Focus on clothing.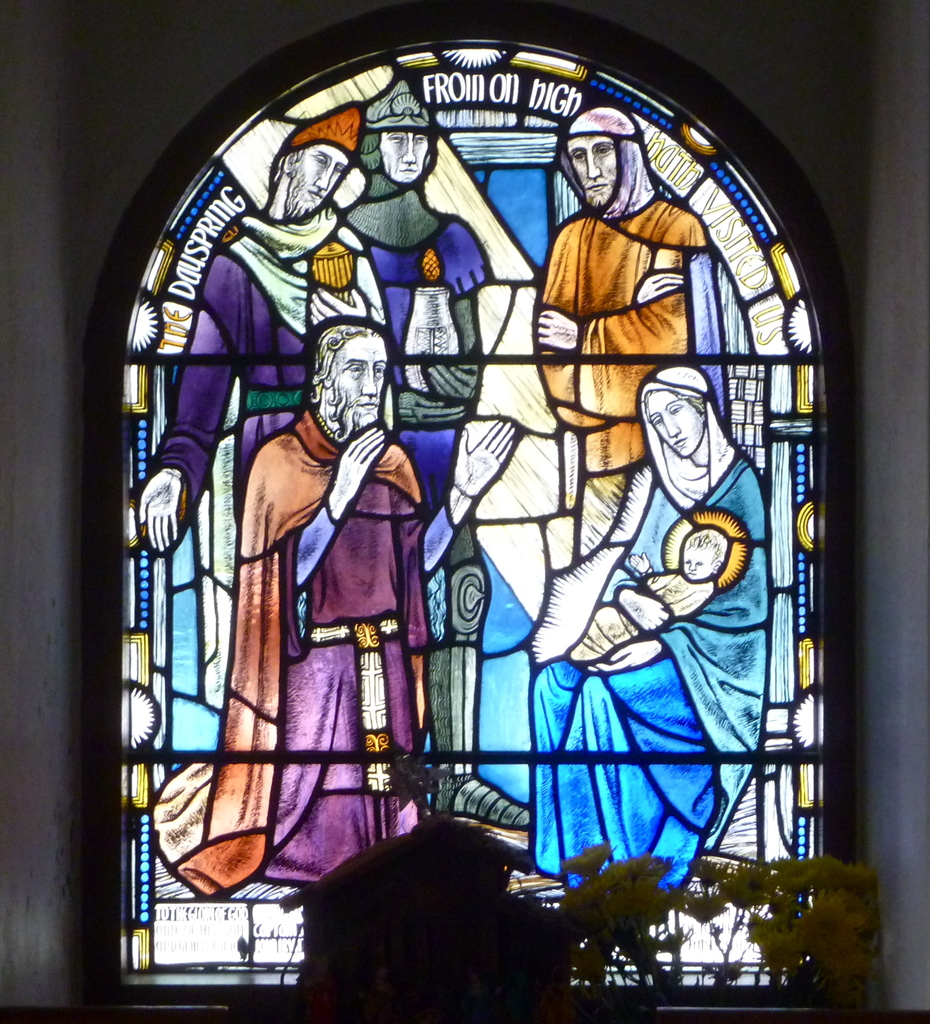
Focused at (148,184,403,576).
